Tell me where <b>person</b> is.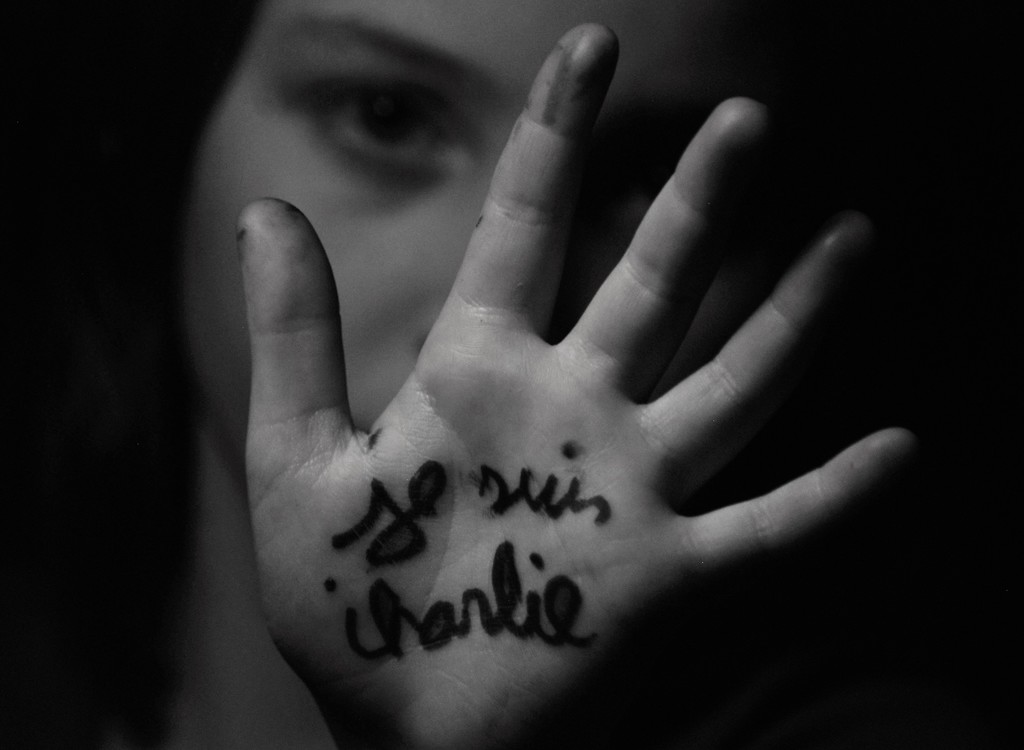
<b>person</b> is at region(0, 0, 1023, 749).
